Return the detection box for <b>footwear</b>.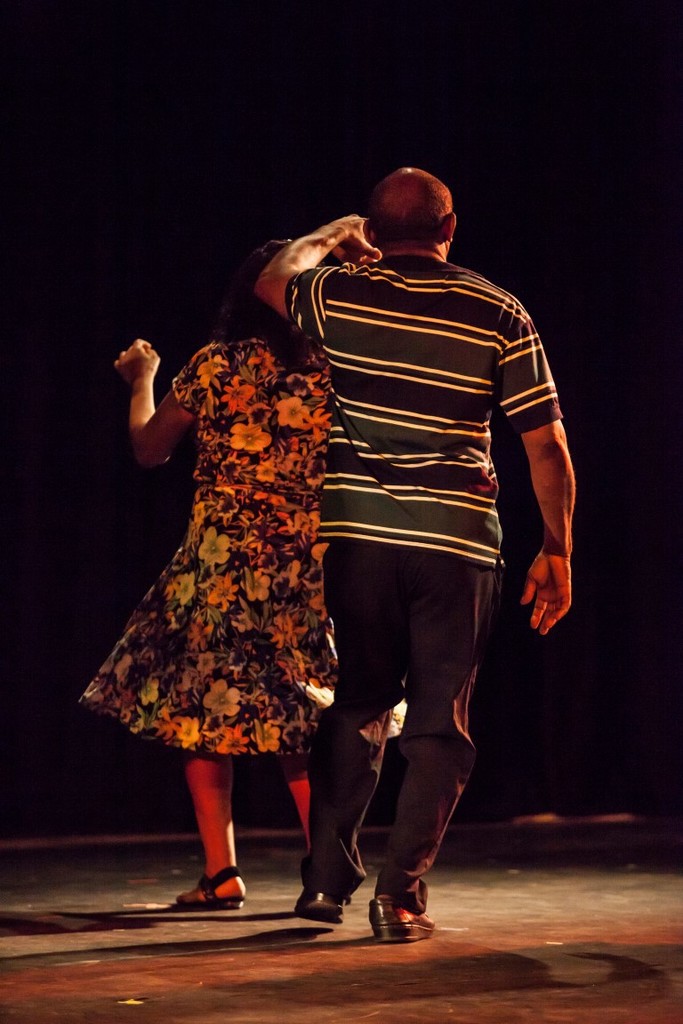
crop(289, 884, 346, 932).
